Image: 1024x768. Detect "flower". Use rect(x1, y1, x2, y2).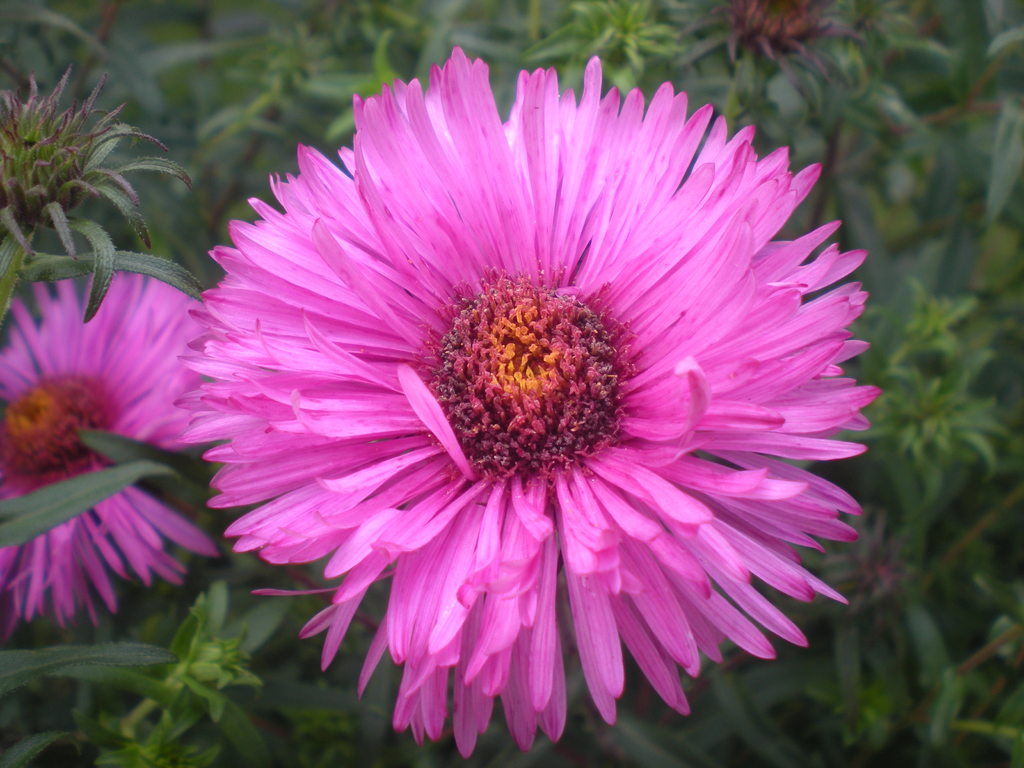
rect(153, 72, 890, 755).
